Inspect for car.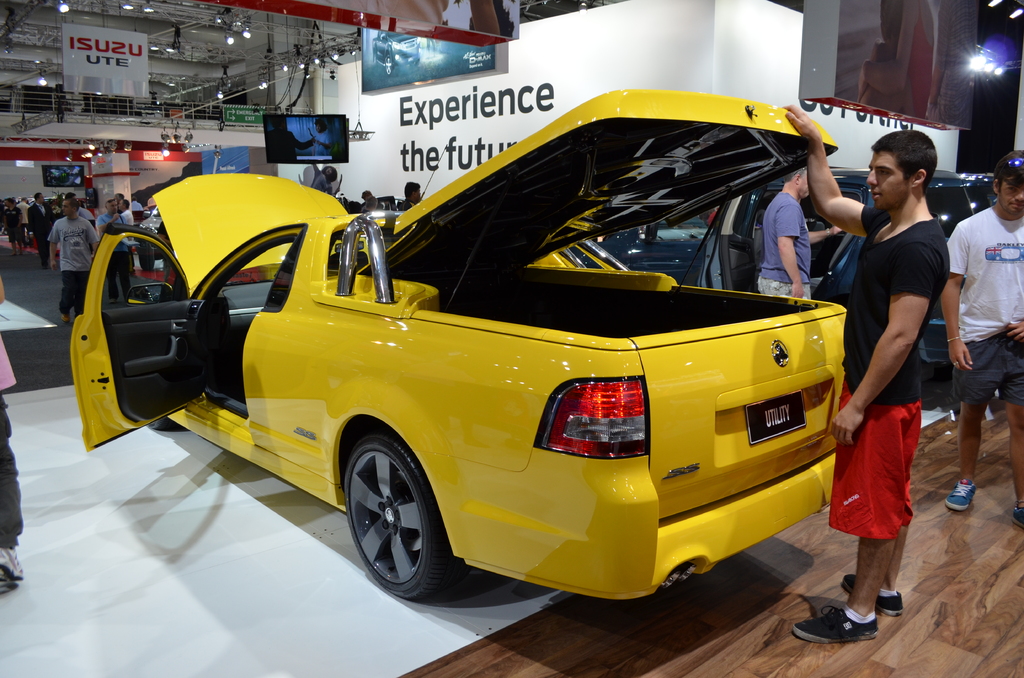
Inspection: [x1=360, y1=198, x2=413, y2=237].
